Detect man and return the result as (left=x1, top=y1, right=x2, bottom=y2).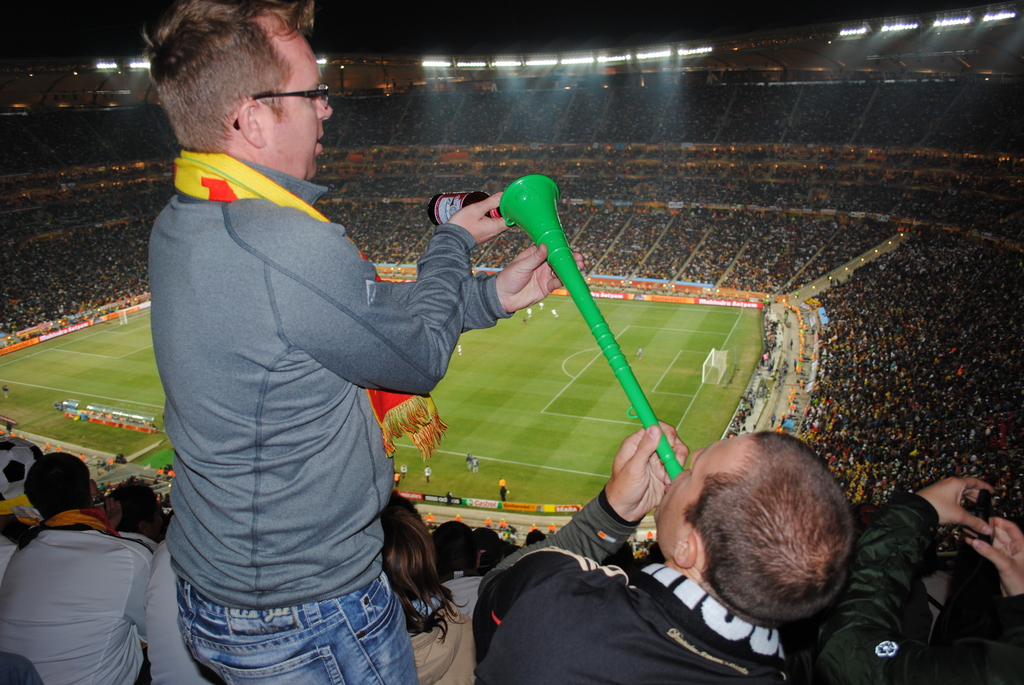
(left=812, top=471, right=1023, bottom=684).
